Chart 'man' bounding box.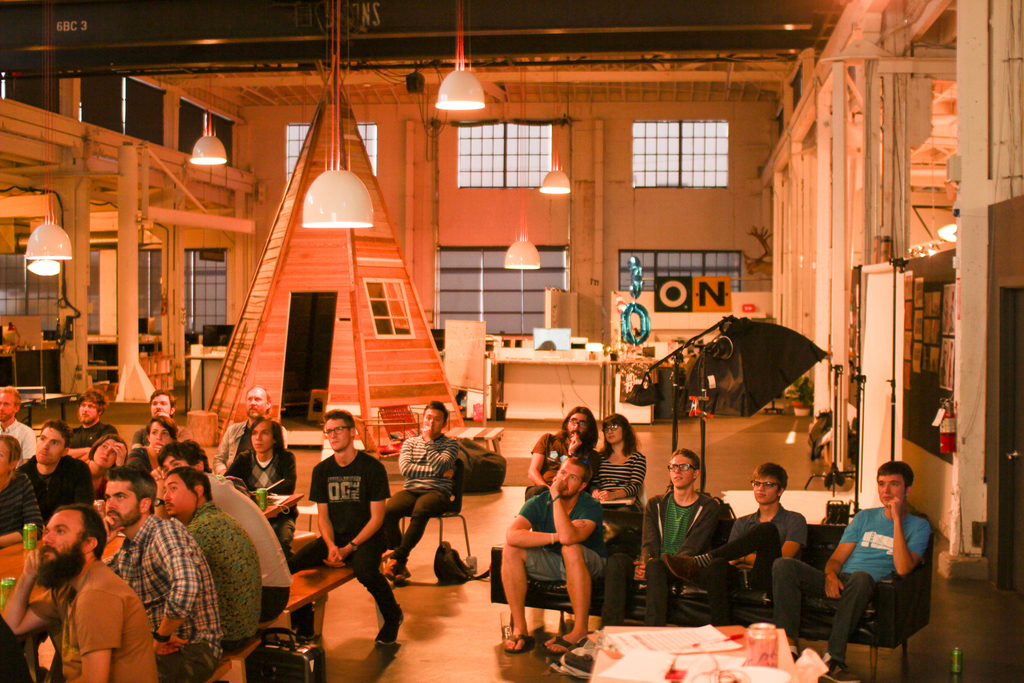
Charted: region(223, 418, 298, 558).
